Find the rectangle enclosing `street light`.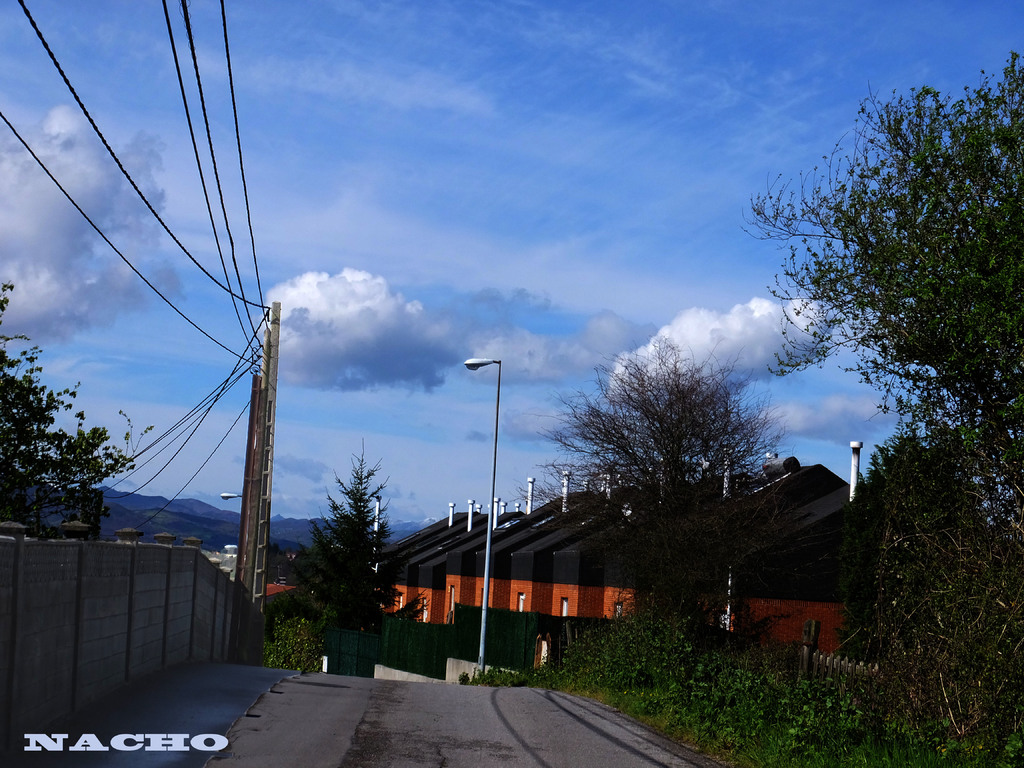
x1=221, y1=490, x2=248, y2=501.
